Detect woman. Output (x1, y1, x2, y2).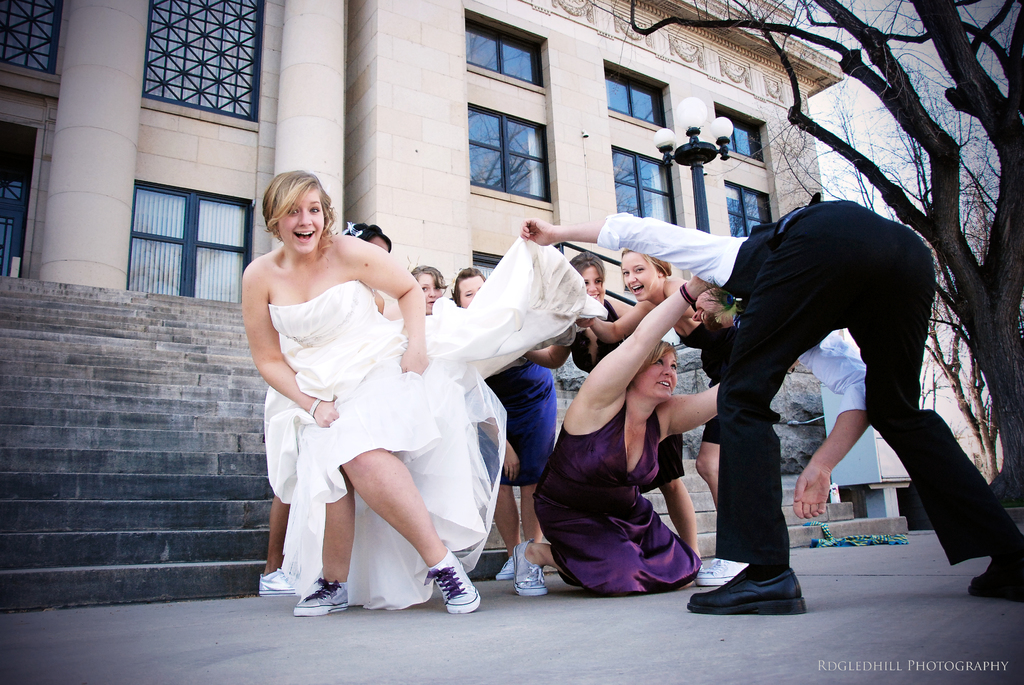
(254, 219, 397, 597).
